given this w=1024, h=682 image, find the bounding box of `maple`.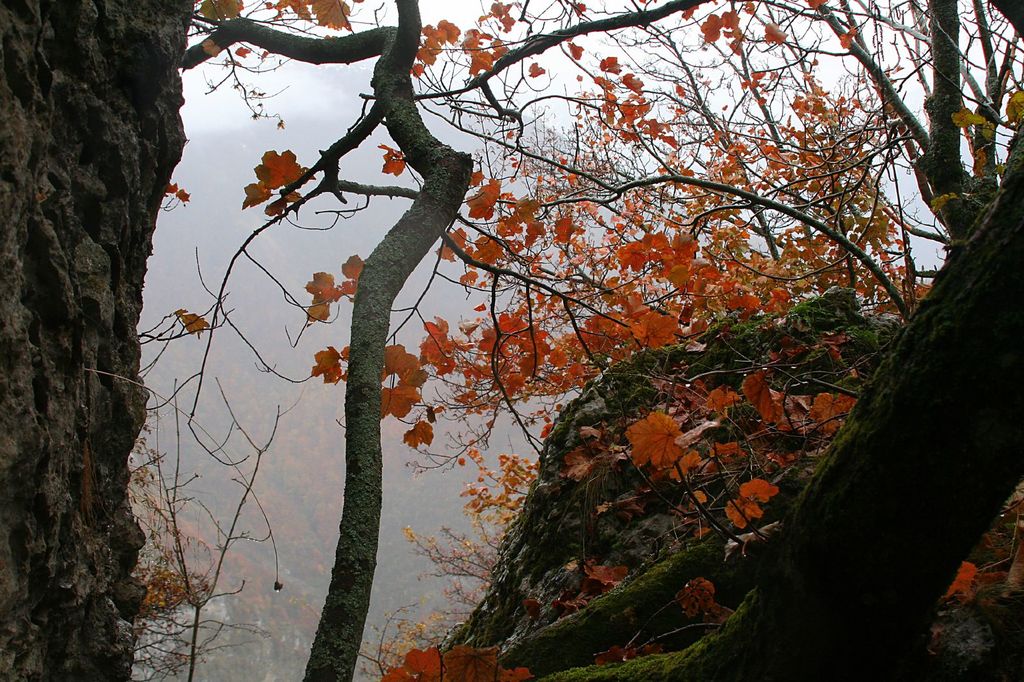
box(659, 0, 1023, 681).
